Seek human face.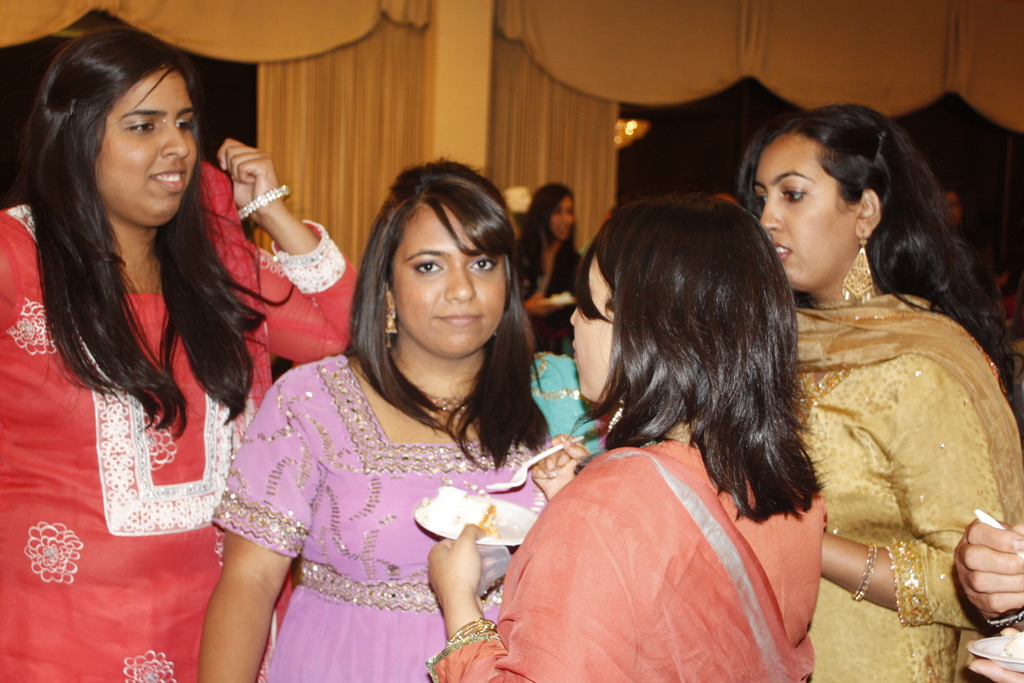
BBox(95, 70, 198, 220).
